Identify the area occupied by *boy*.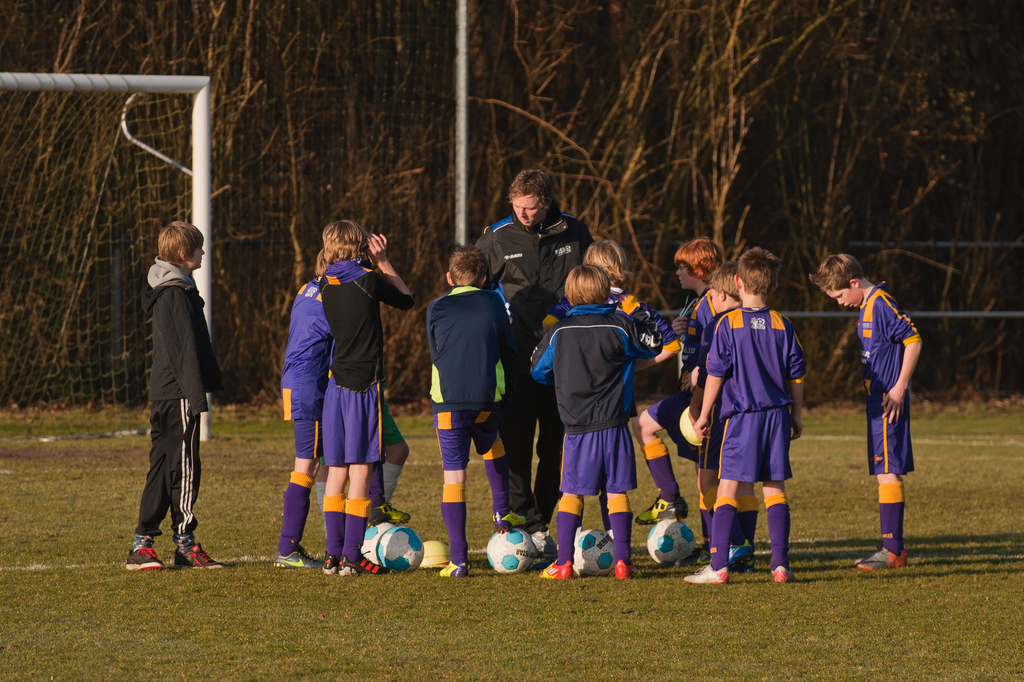
Area: <bbox>542, 240, 687, 374</bbox>.
